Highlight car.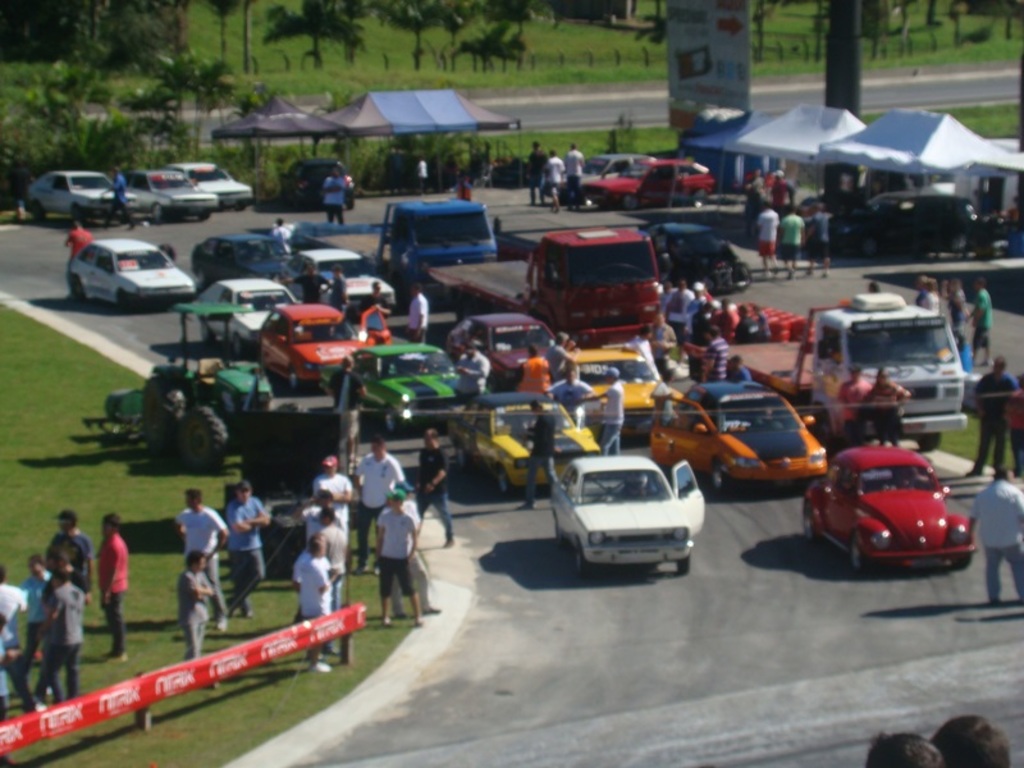
Highlighted region: (left=820, top=191, right=982, bottom=252).
